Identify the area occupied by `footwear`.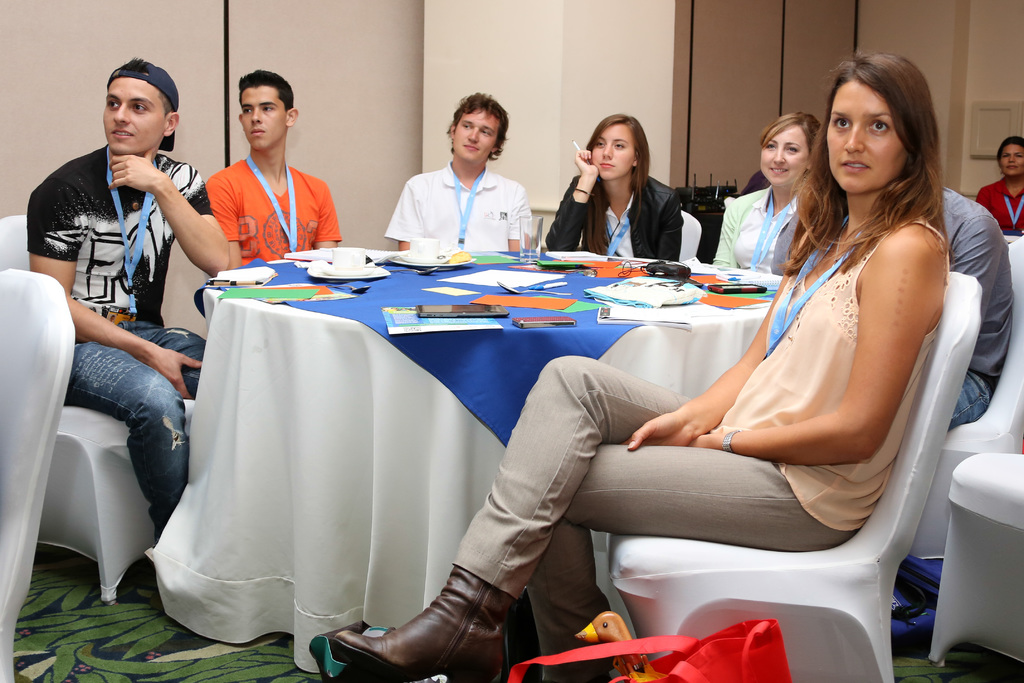
Area: bbox=[360, 566, 515, 677].
